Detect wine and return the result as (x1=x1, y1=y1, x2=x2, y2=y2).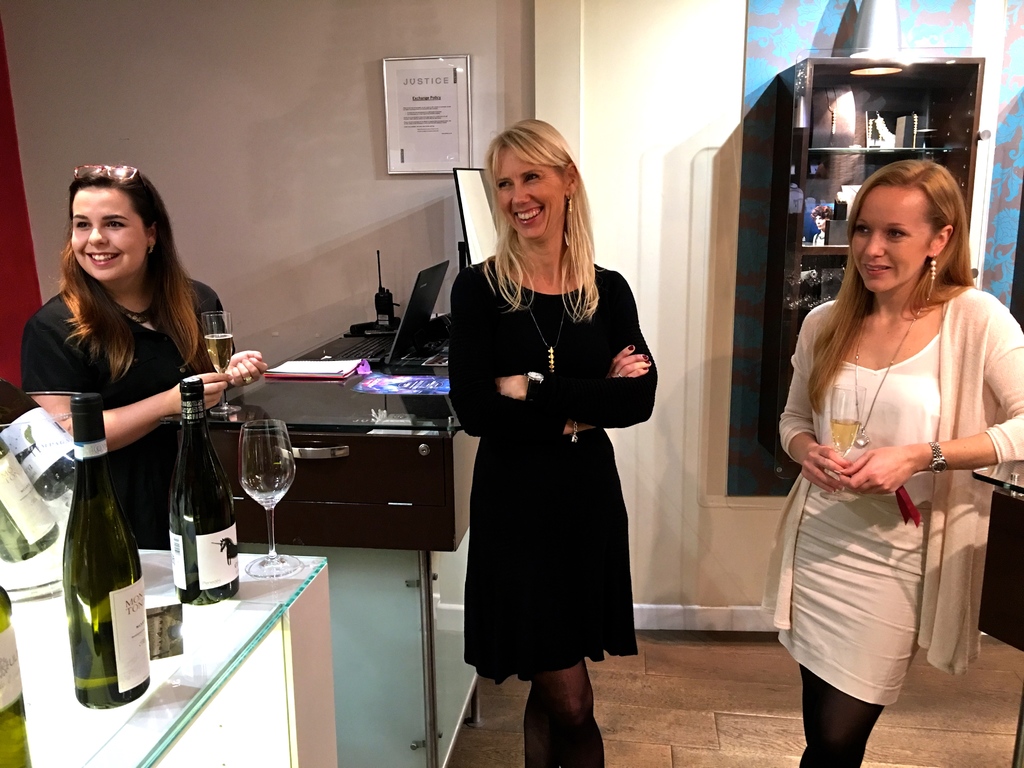
(x1=0, y1=380, x2=78, y2=502).
